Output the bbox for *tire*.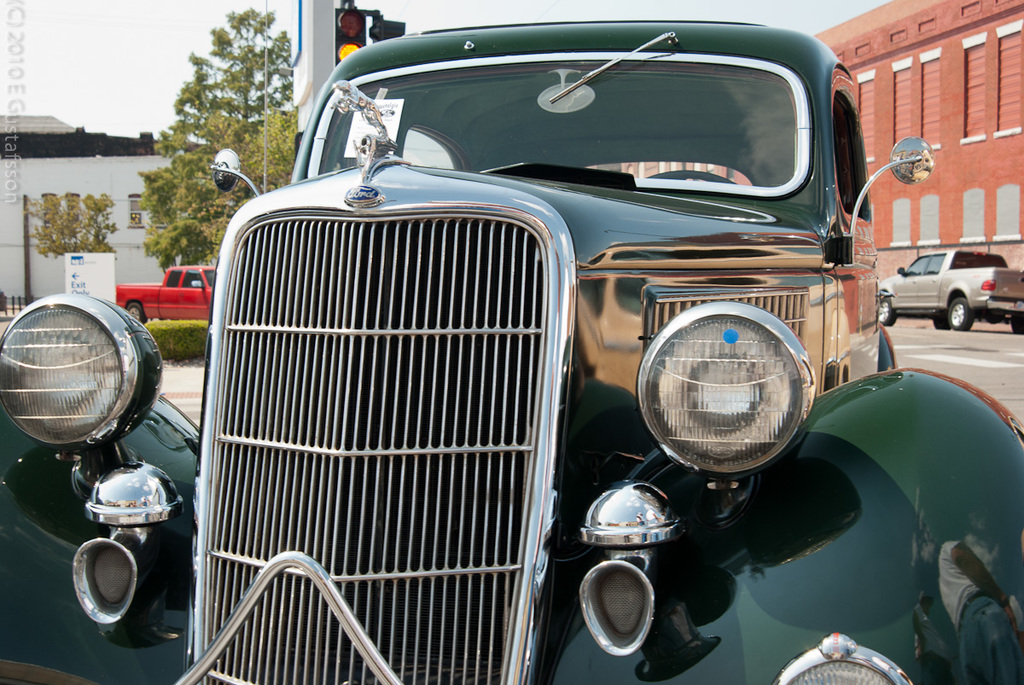
bbox=(125, 299, 146, 324).
